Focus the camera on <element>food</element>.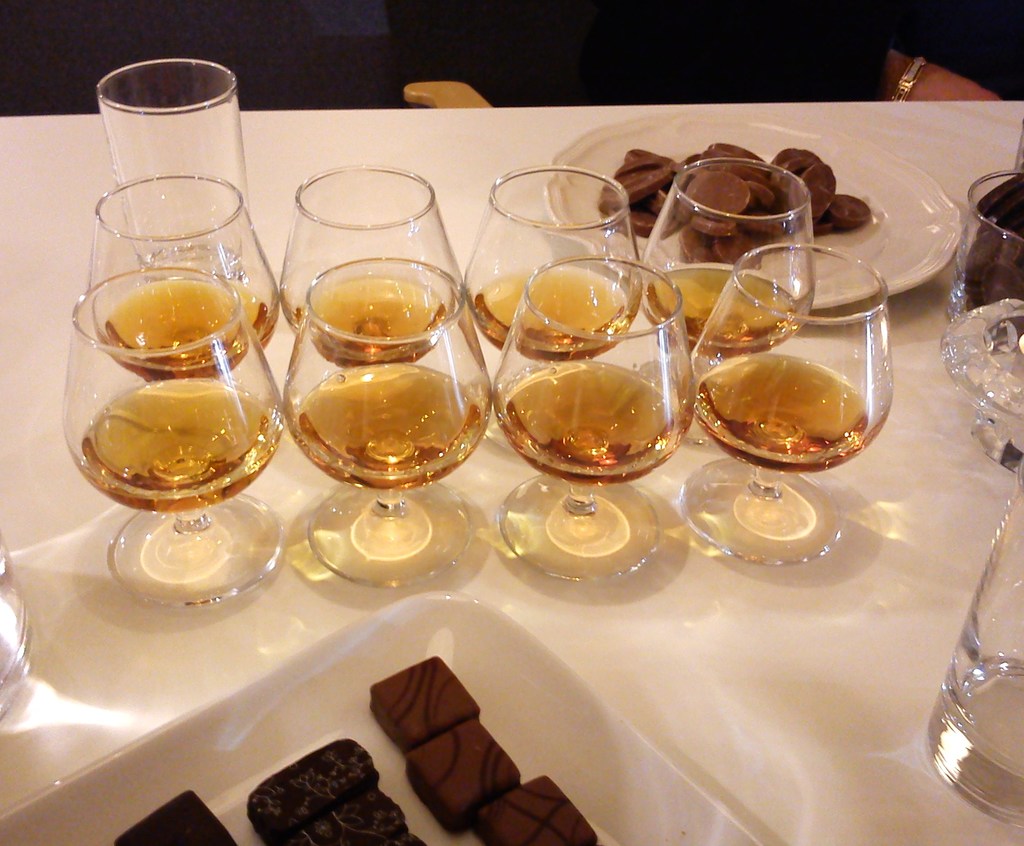
Focus region: {"left": 369, "top": 653, "right": 601, "bottom": 845}.
